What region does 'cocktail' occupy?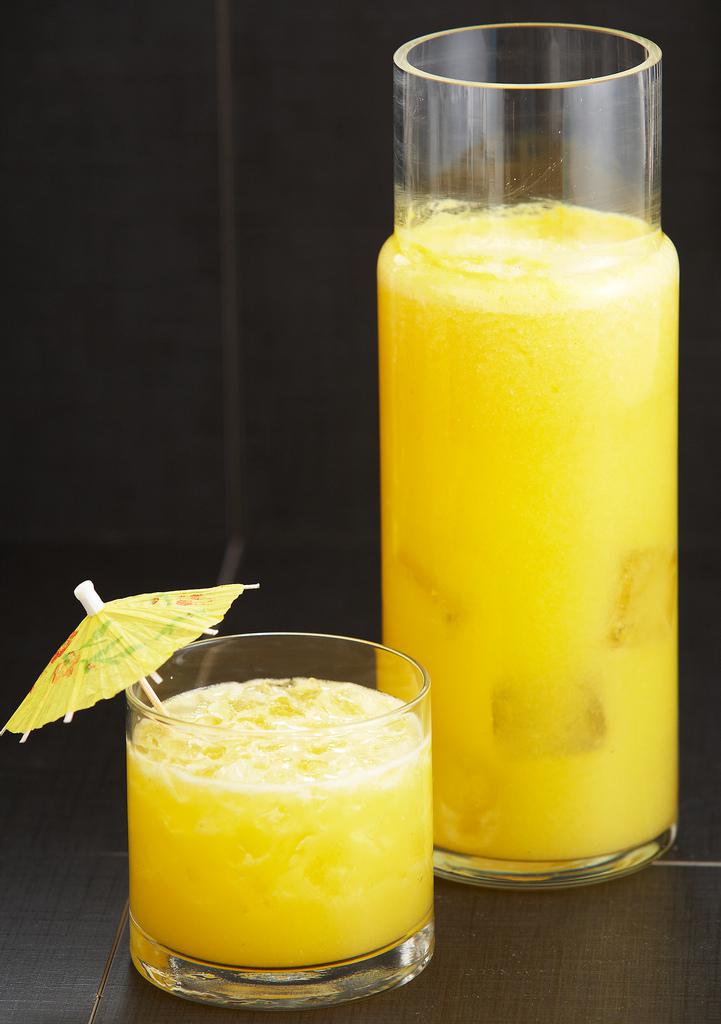
(left=126, top=633, right=444, bottom=1021).
